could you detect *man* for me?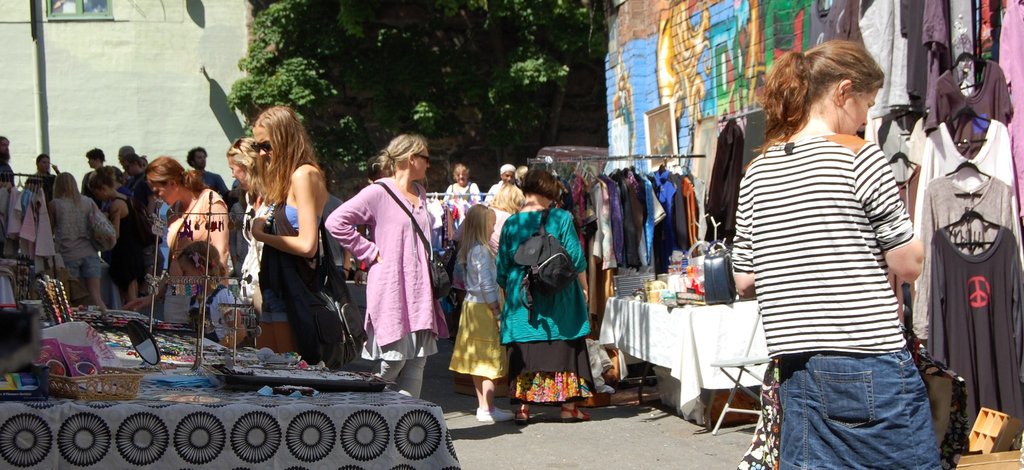
Detection result: 121,153,152,217.
